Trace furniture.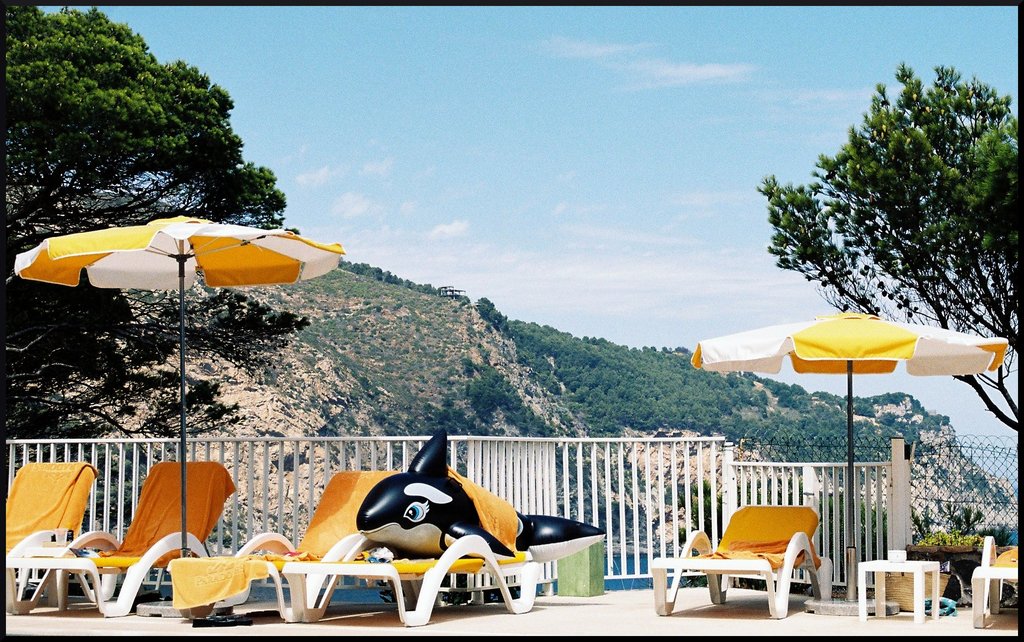
Traced to bbox=(968, 536, 1017, 625).
